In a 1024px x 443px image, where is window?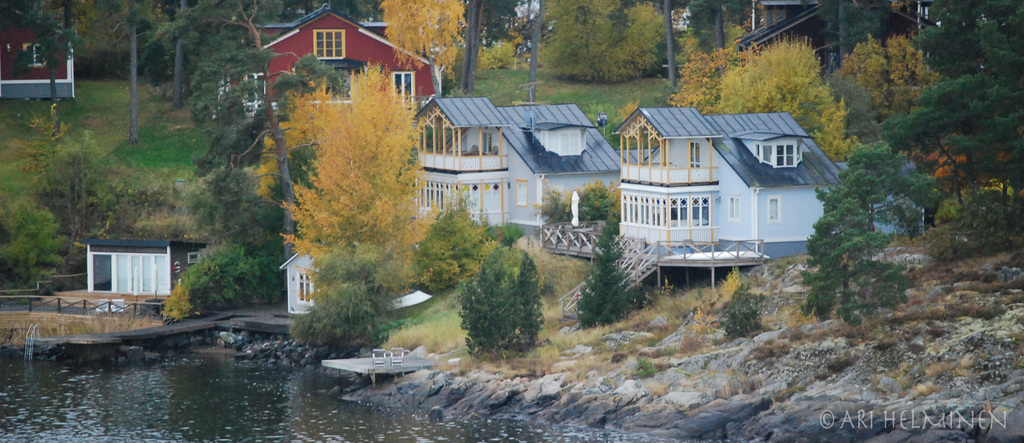
<box>772,142,799,168</box>.
